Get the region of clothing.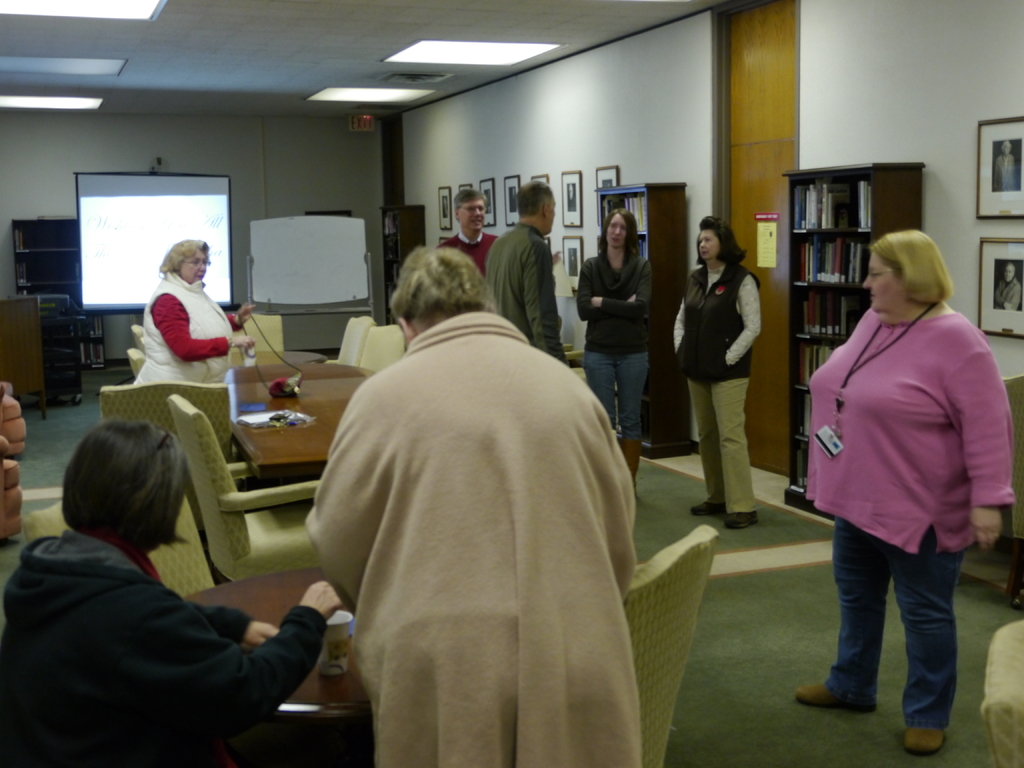
572/243/660/441.
